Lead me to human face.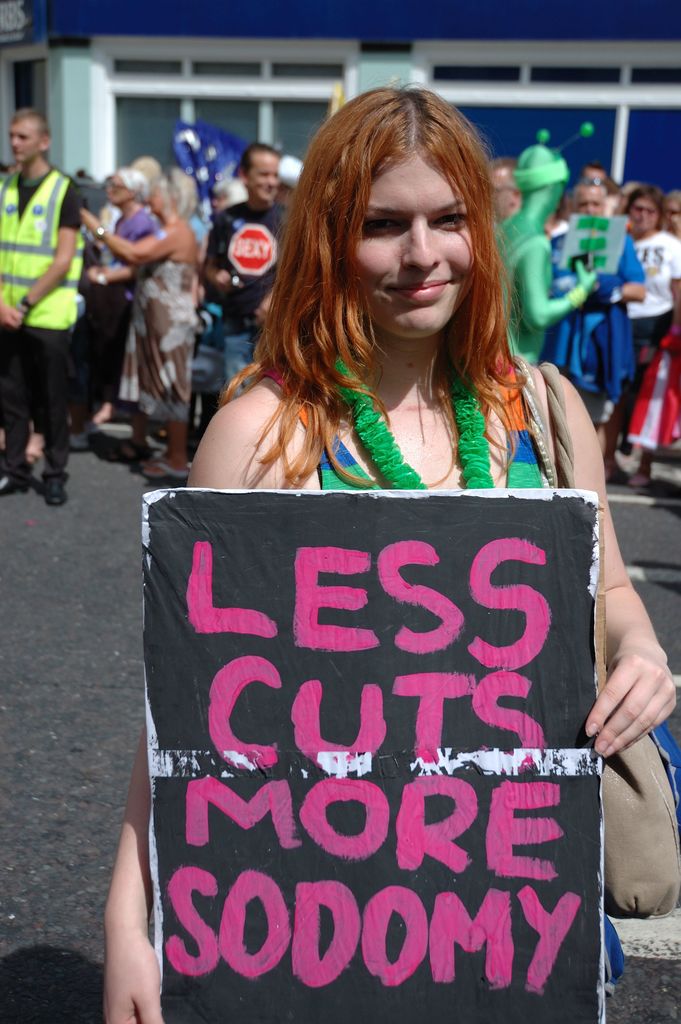
Lead to BBox(249, 155, 284, 197).
